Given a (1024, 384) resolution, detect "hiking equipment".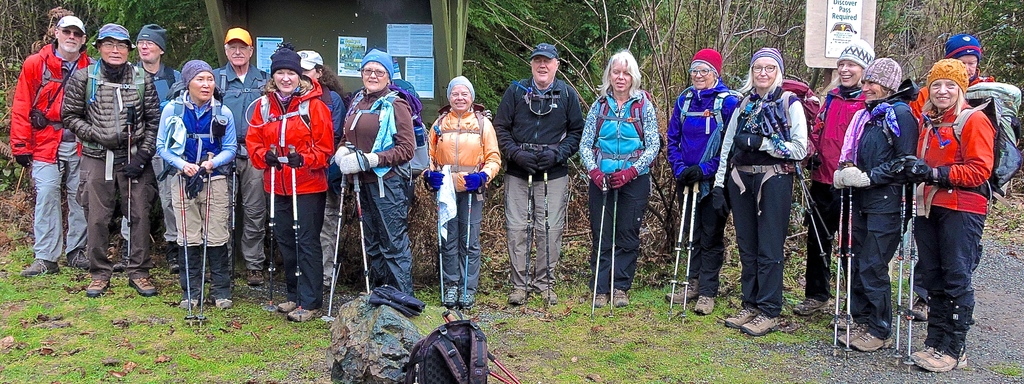
region(921, 77, 1022, 209).
